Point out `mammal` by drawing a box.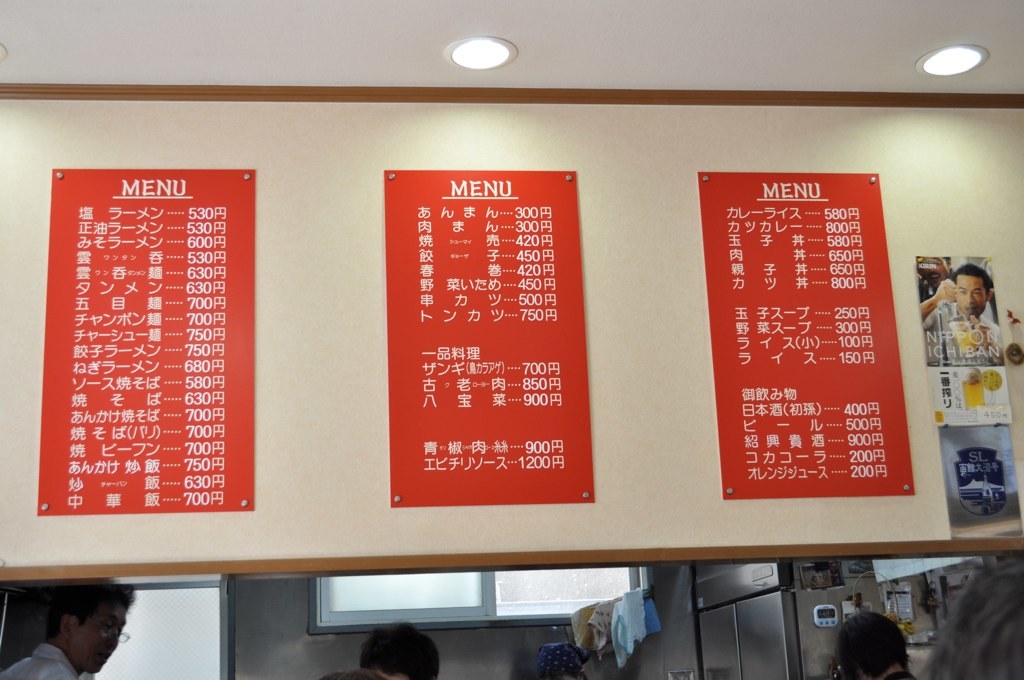
(7, 585, 134, 679).
